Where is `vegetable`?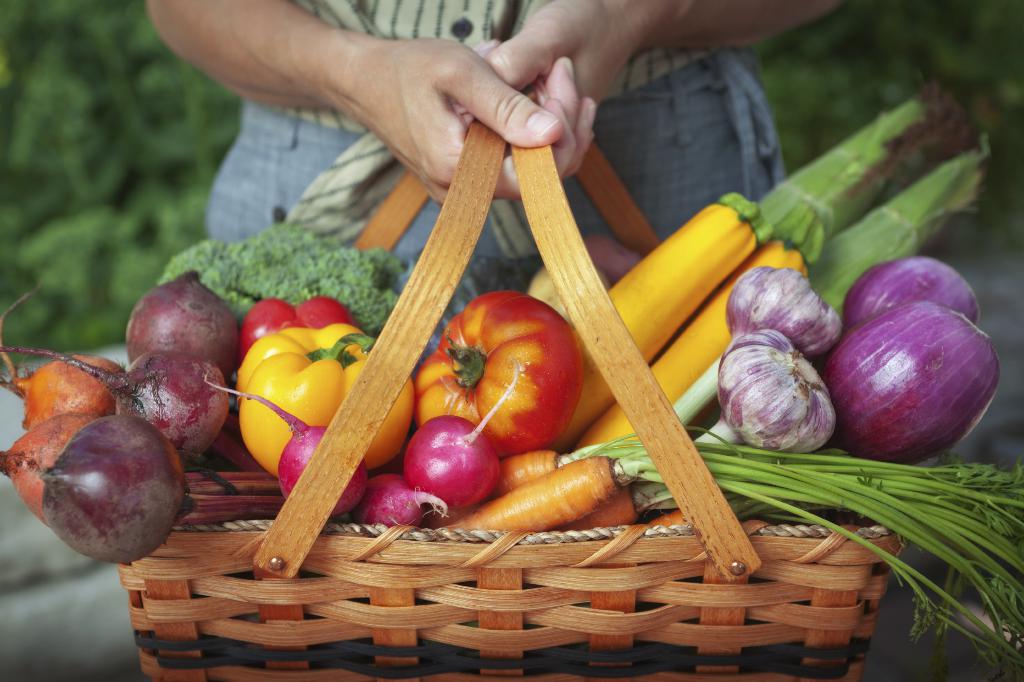
(839,251,985,331).
